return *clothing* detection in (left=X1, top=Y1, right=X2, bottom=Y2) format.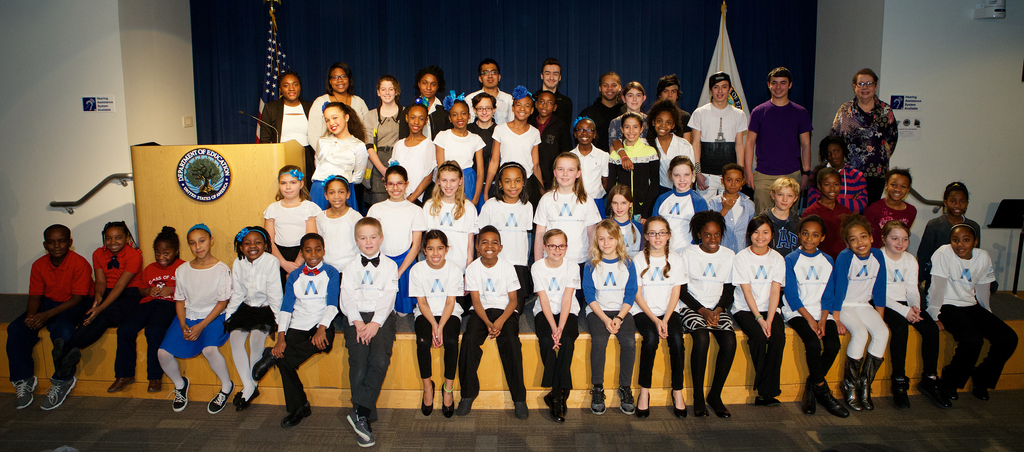
(left=580, top=252, right=634, bottom=401).
